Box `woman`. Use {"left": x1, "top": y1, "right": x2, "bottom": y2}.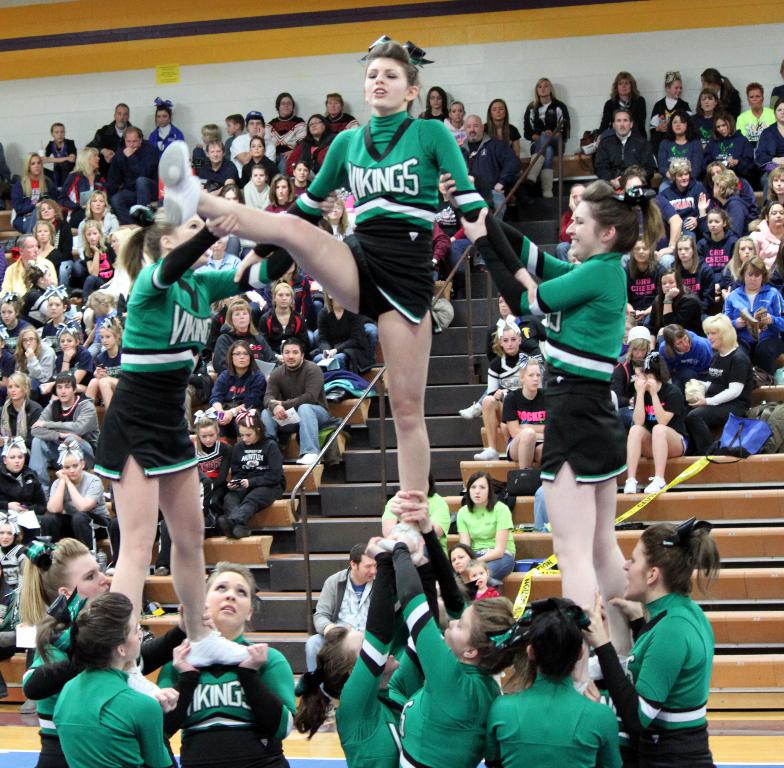
{"left": 154, "top": 36, "right": 542, "bottom": 527}.
